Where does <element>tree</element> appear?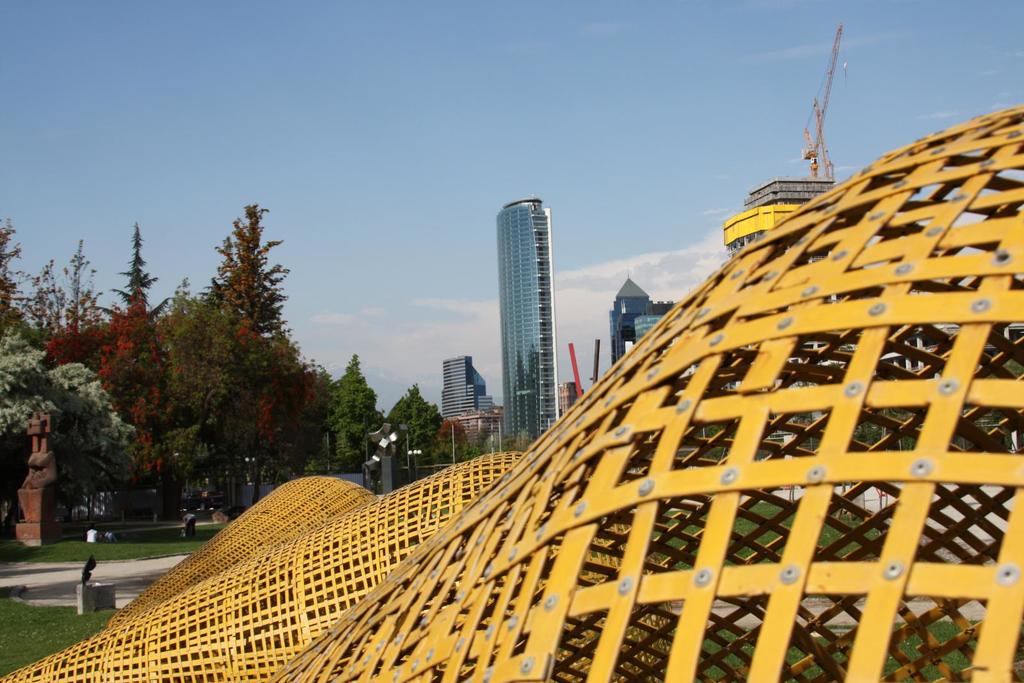
Appears at l=380, t=382, r=454, b=471.
